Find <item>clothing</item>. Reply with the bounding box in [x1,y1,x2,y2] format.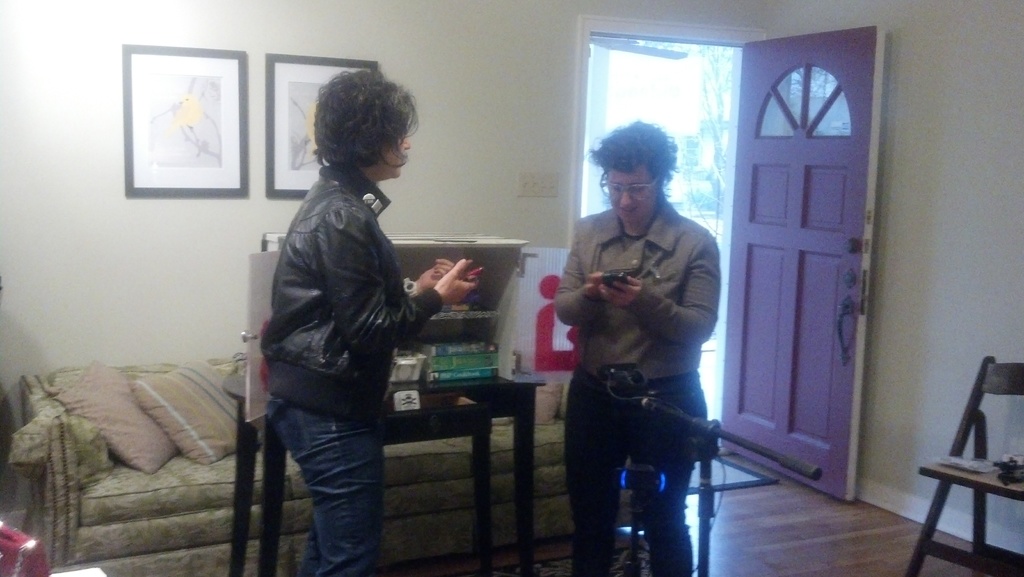
[542,175,735,576].
